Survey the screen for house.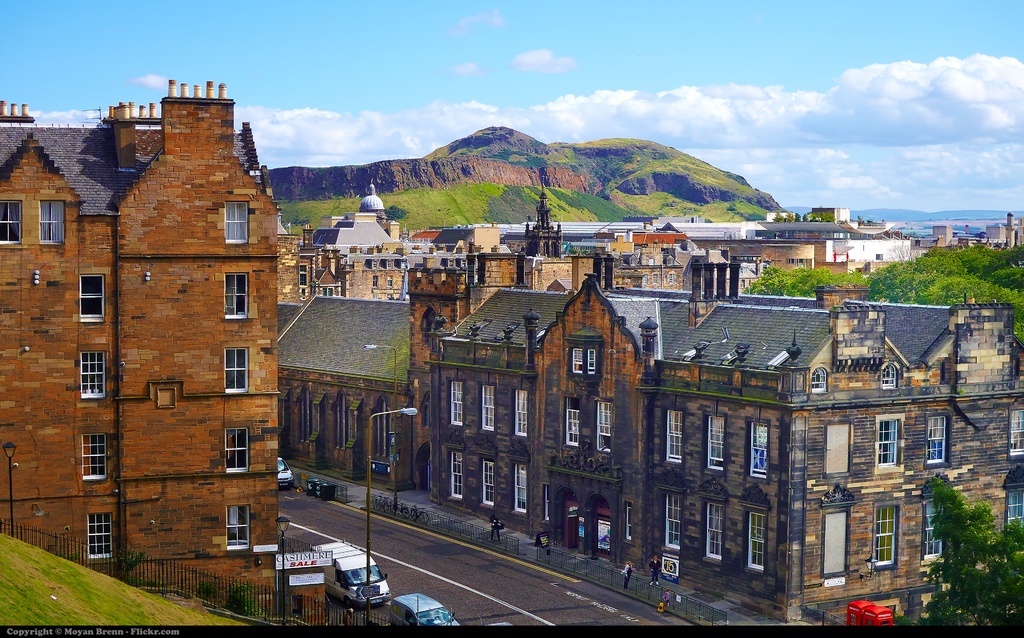
Survey found: BBox(424, 269, 700, 567).
